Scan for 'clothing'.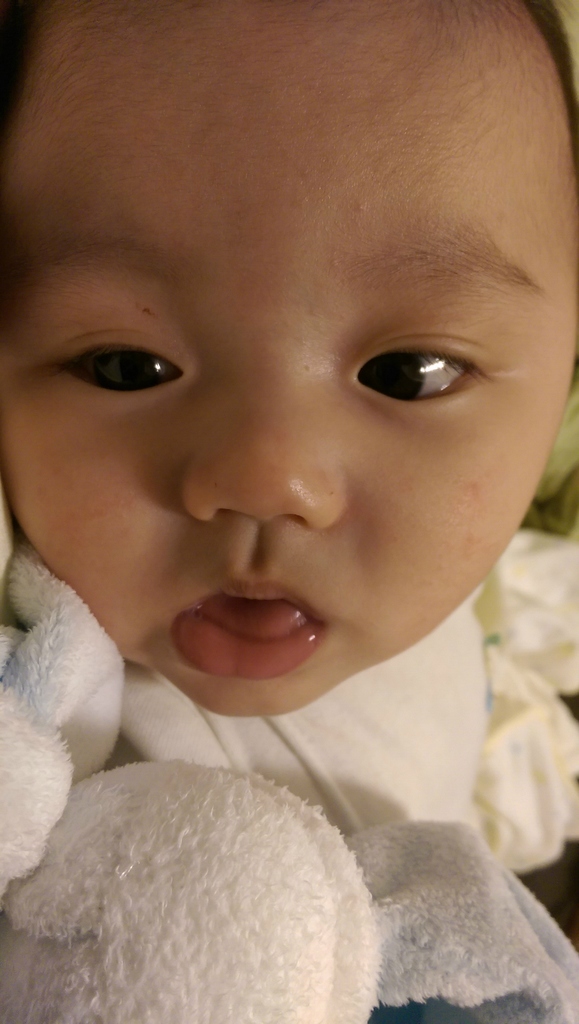
Scan result: 0,323,578,1023.
